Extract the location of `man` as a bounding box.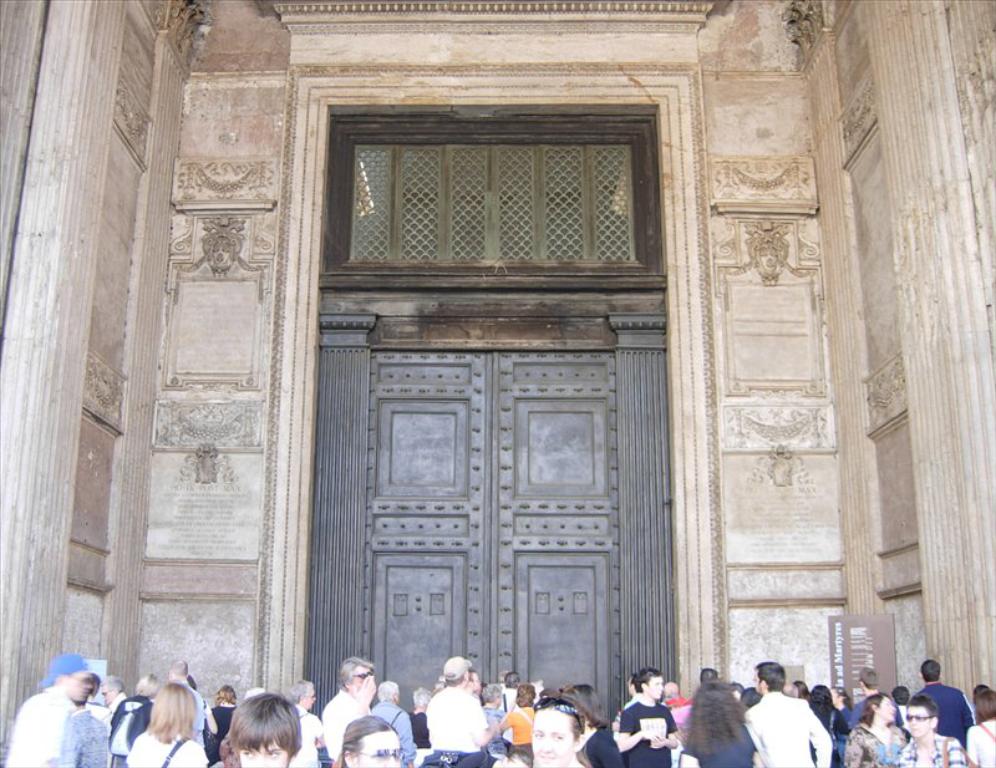
95 671 129 713.
